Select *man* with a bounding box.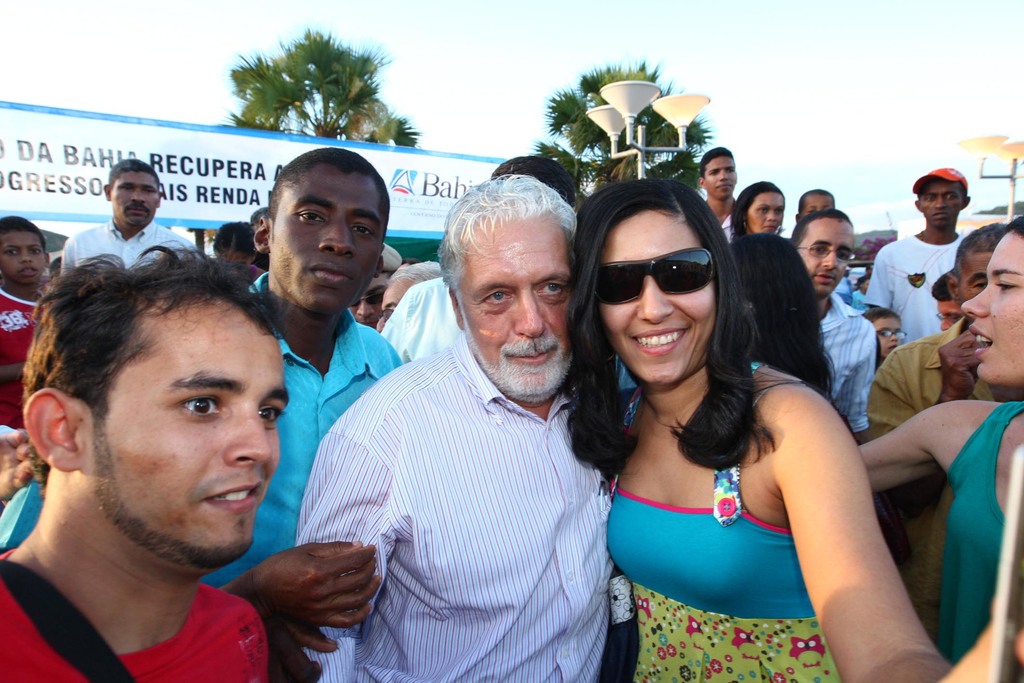
<region>0, 243, 289, 682</region>.
